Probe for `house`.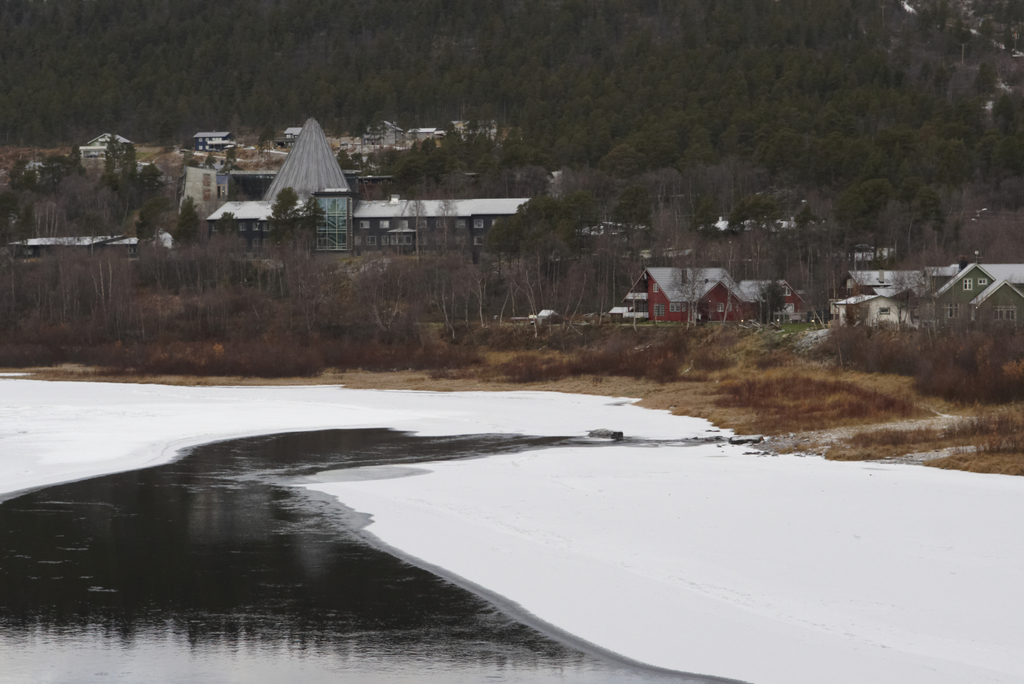
Probe result: bbox=(180, 165, 365, 227).
